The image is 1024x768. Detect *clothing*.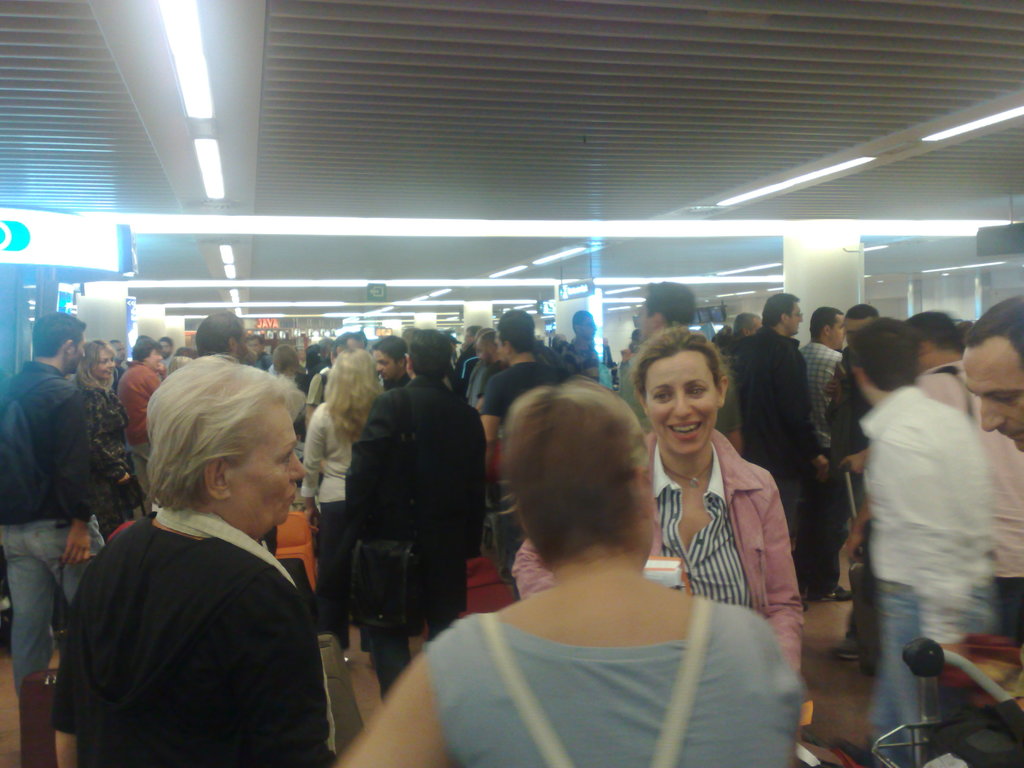
Detection: l=513, t=422, r=806, b=663.
